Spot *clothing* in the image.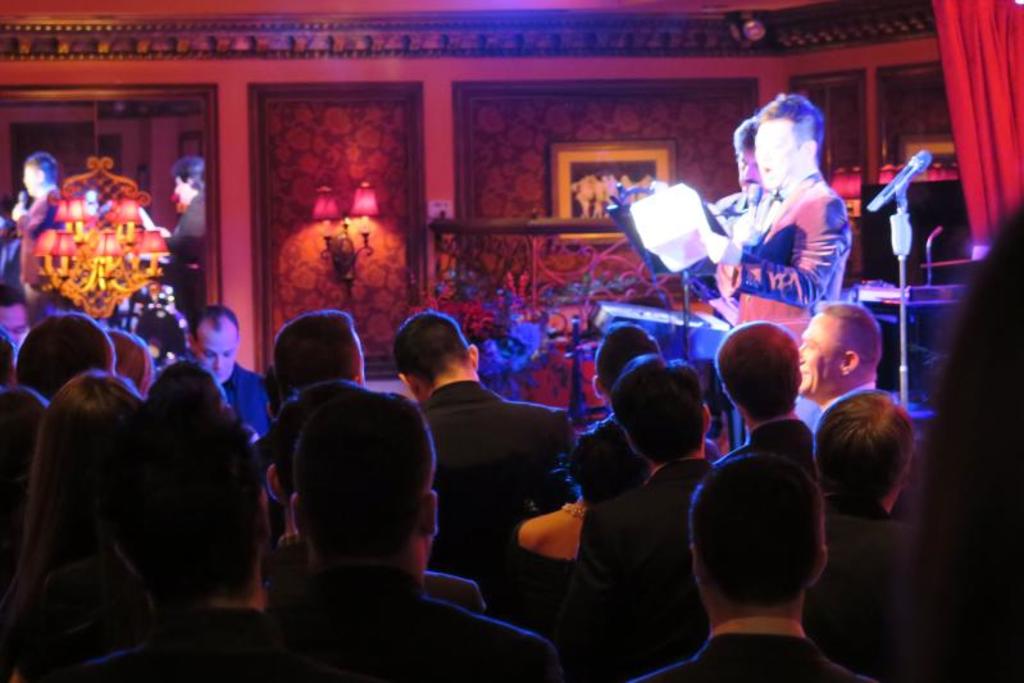
*clothing* found at bbox=[578, 460, 711, 682].
